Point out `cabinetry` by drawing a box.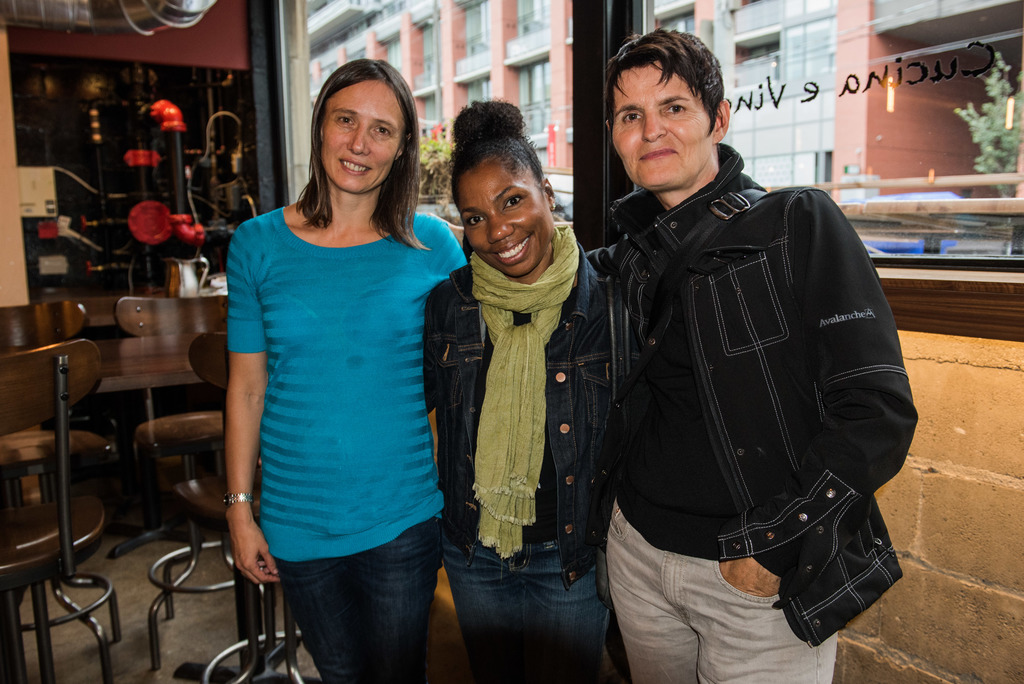
Rect(23, 60, 257, 295).
